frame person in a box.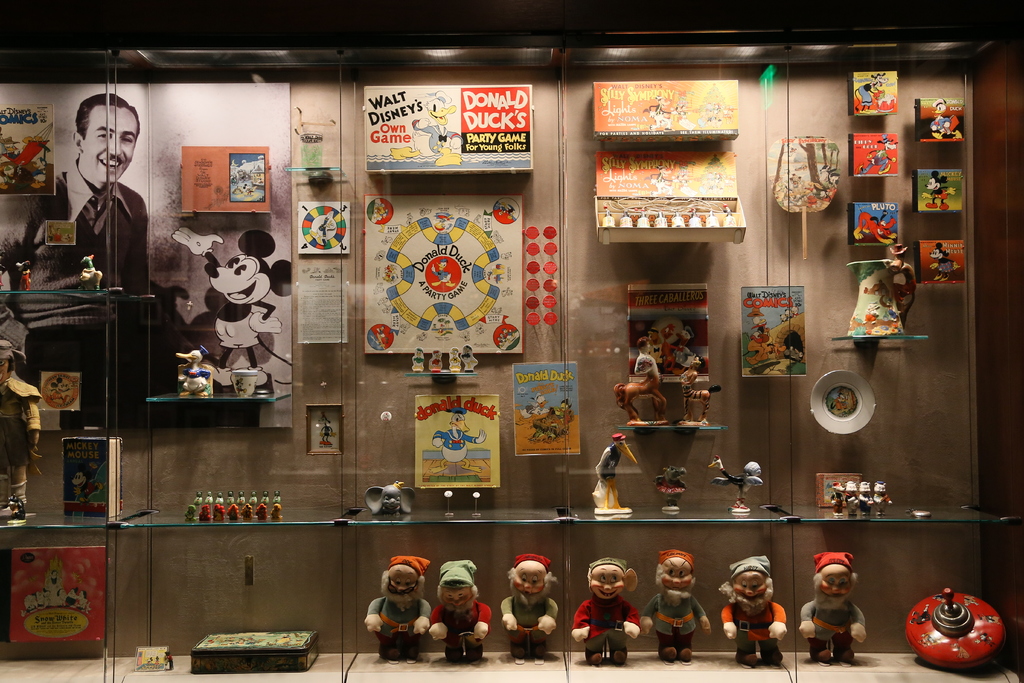
[x1=1, y1=333, x2=39, y2=522].
